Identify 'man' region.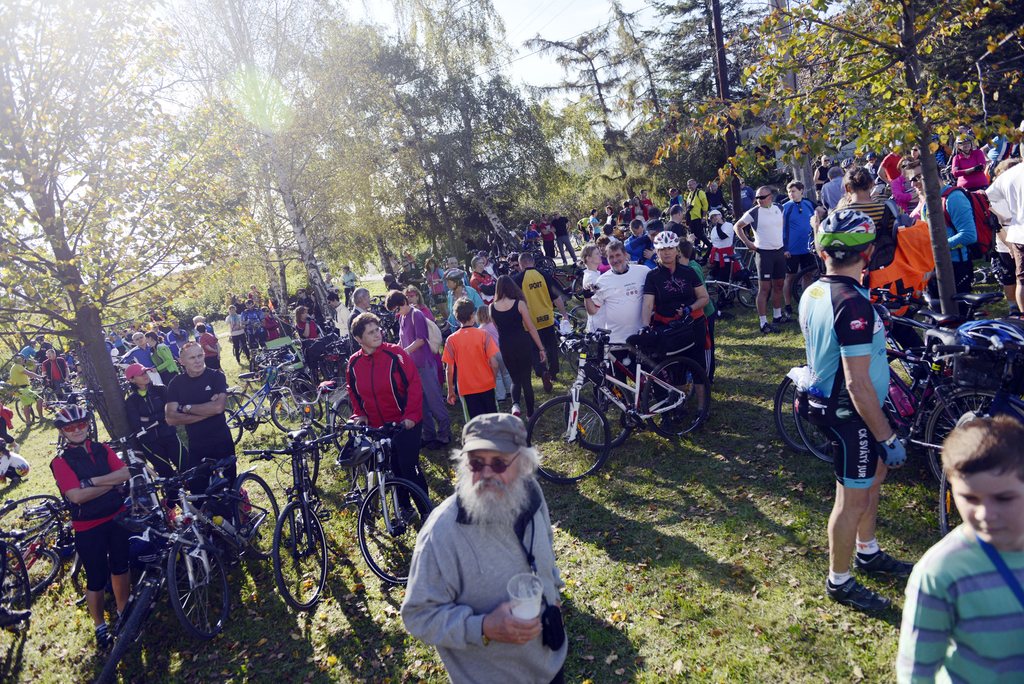
Region: left=783, top=181, right=819, bottom=313.
